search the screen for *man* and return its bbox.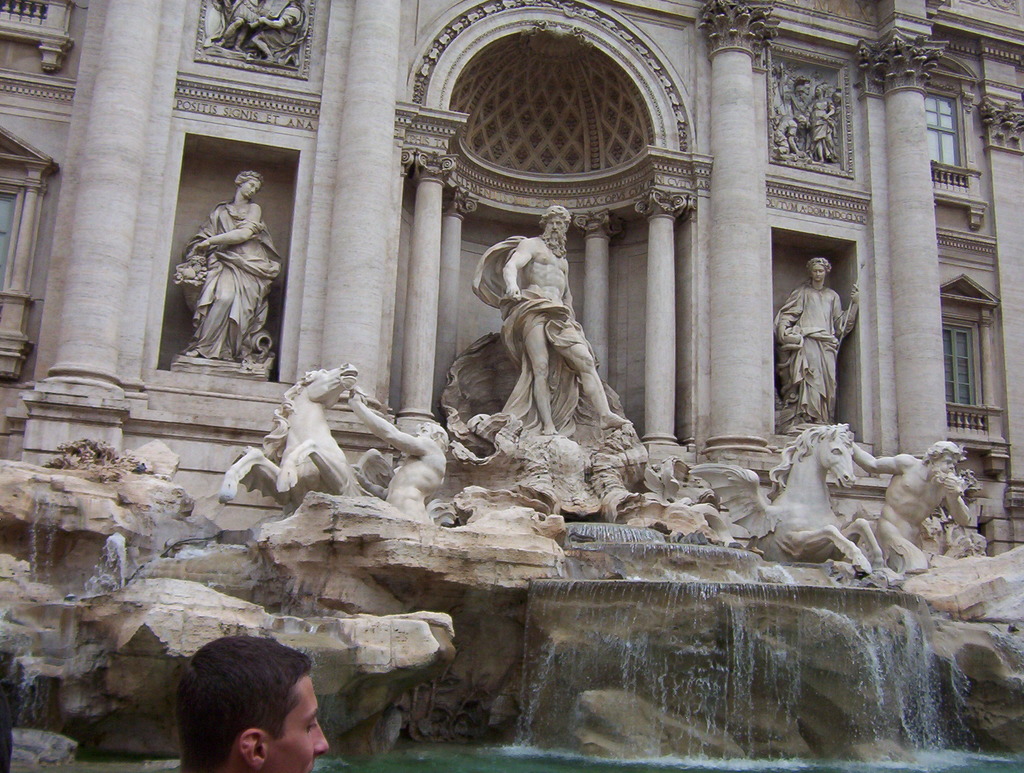
Found: (left=847, top=438, right=973, bottom=566).
